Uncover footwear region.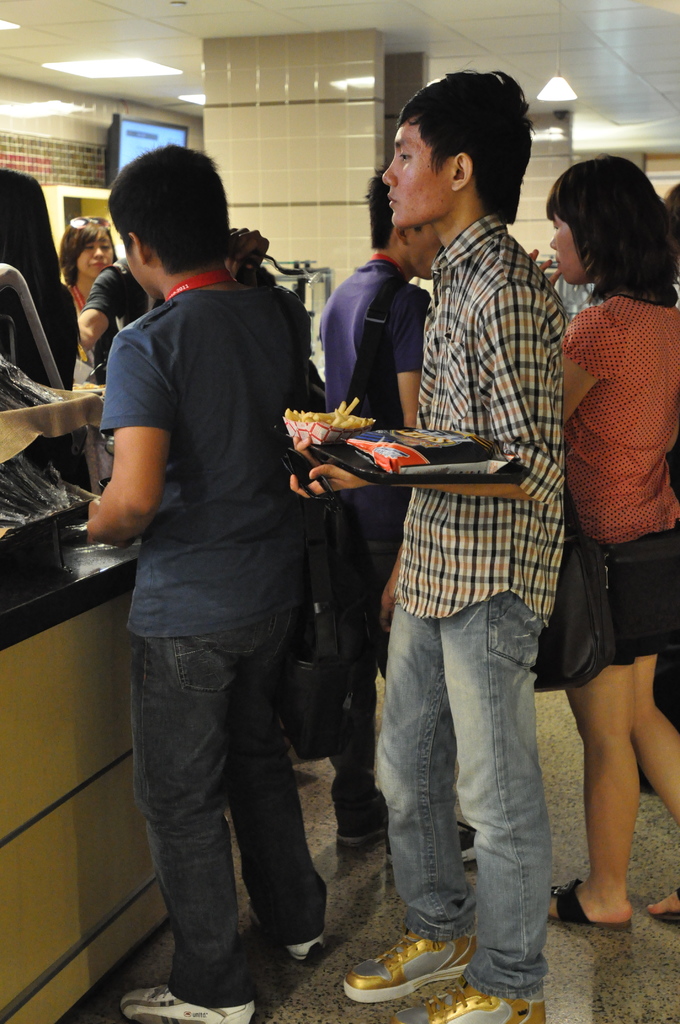
Uncovered: box(549, 882, 628, 927).
